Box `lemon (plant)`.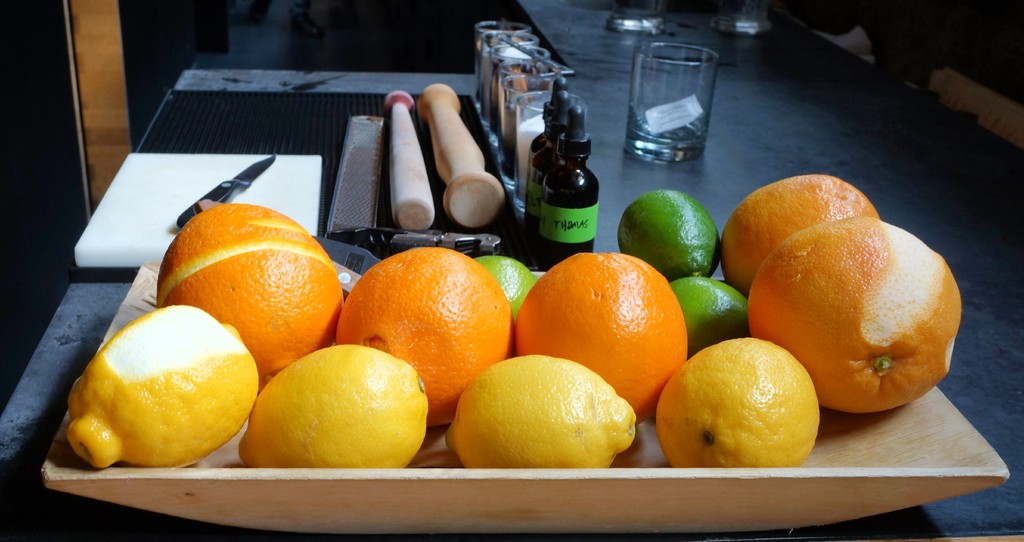
box(618, 188, 719, 282).
